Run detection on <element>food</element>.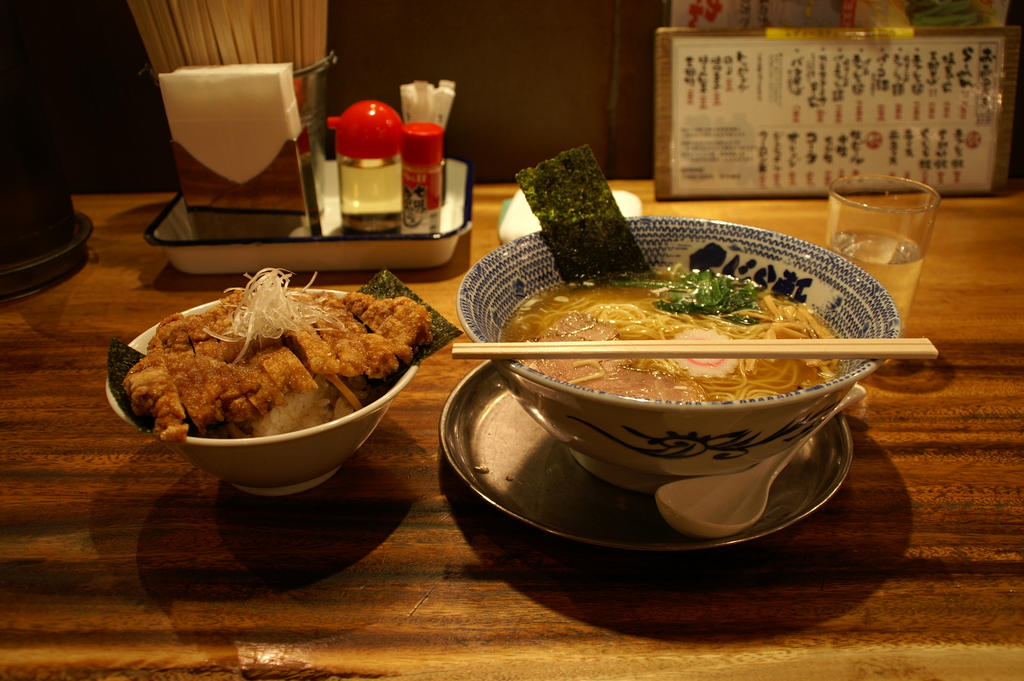
Result: x1=511 y1=275 x2=884 y2=431.
